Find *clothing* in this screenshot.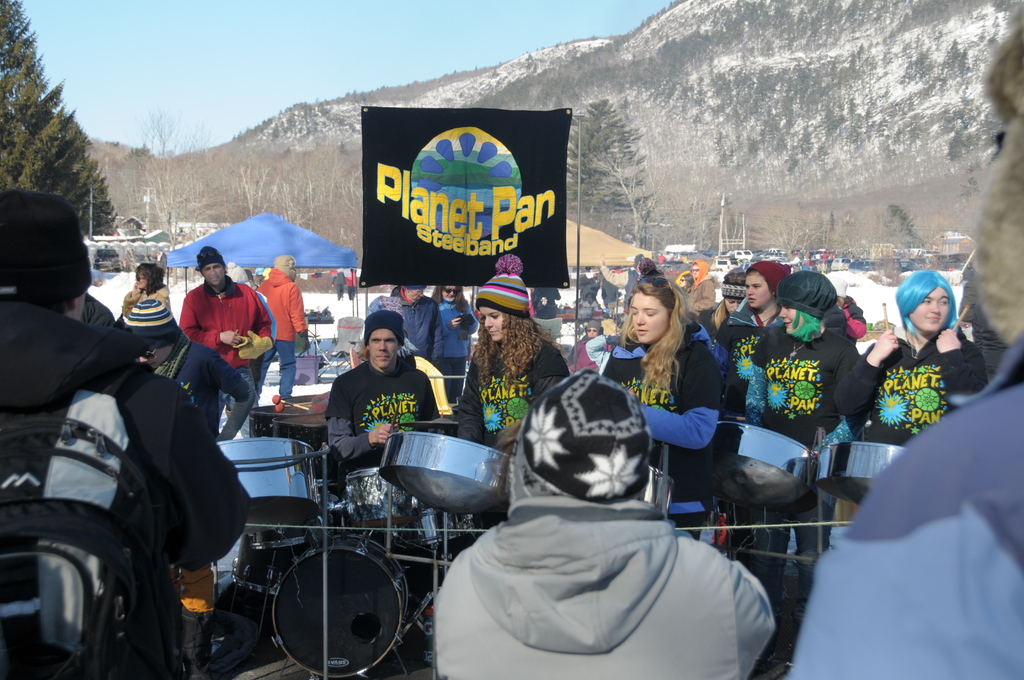
The bounding box for *clothing* is <bbox>432, 298, 476, 404</bbox>.
